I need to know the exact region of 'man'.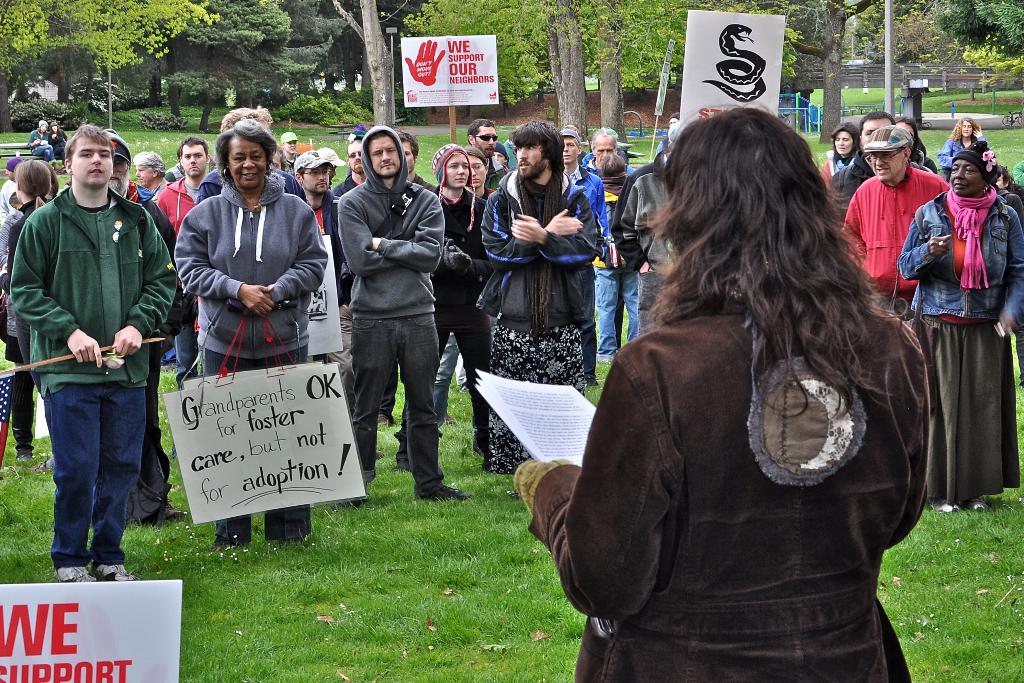
Region: [465,115,507,190].
